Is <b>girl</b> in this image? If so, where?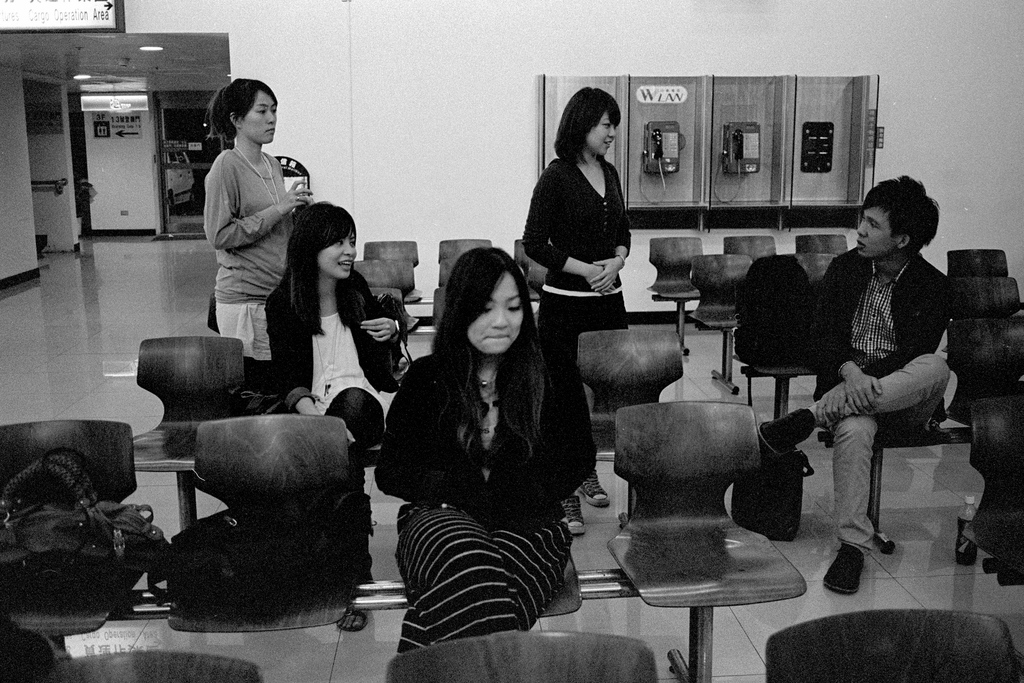
Yes, at bbox=[374, 245, 593, 653].
